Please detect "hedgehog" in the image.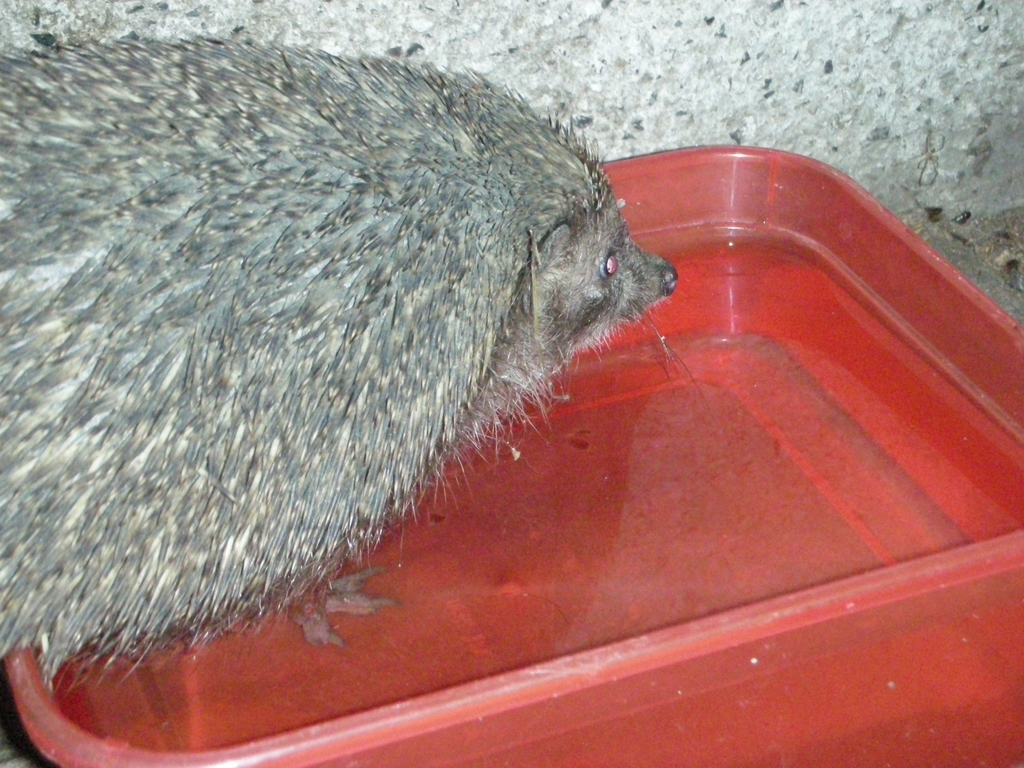
[left=0, top=36, right=680, bottom=701].
